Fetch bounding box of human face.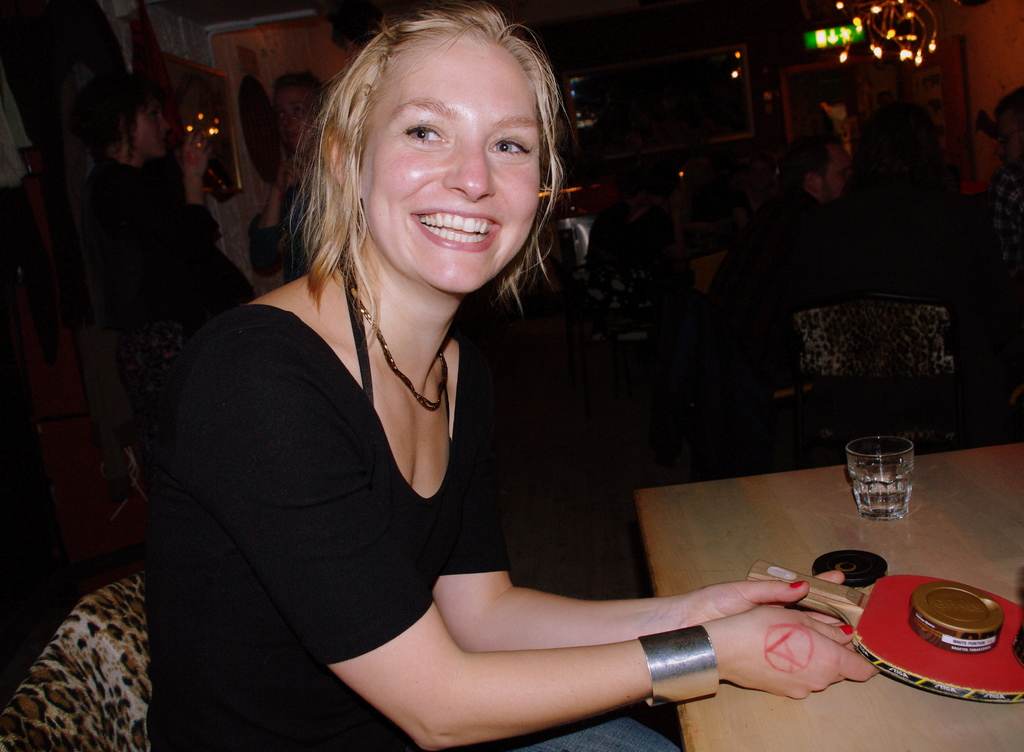
Bbox: region(361, 35, 538, 297).
